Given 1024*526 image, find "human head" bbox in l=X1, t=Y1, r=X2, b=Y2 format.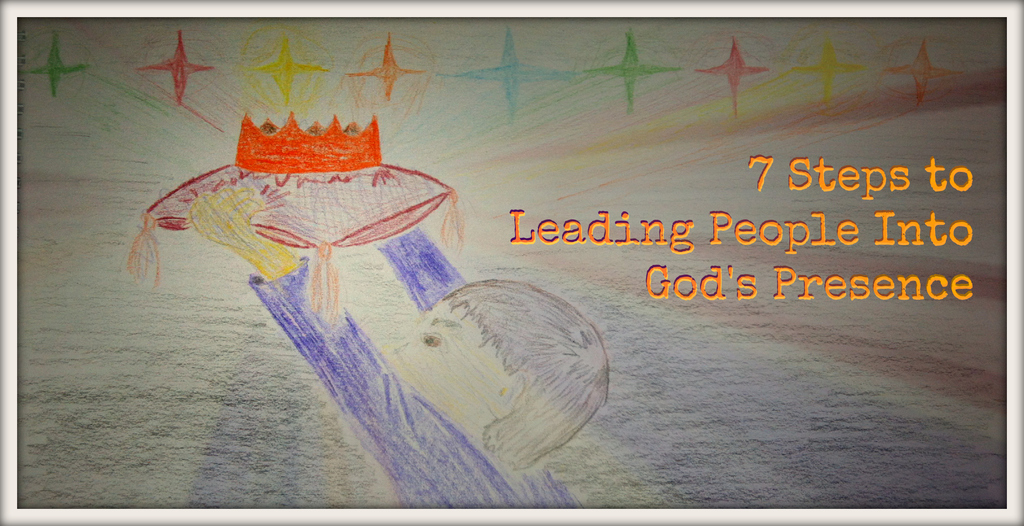
l=397, t=257, r=614, b=477.
